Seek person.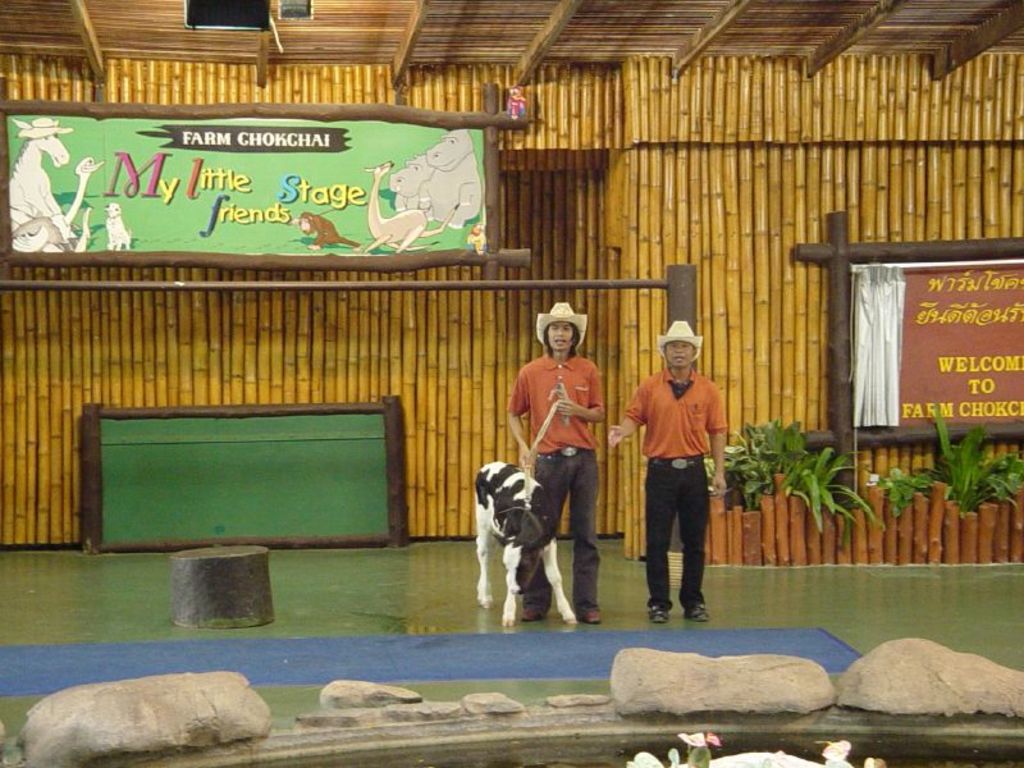
{"left": 506, "top": 298, "right": 612, "bottom": 618}.
